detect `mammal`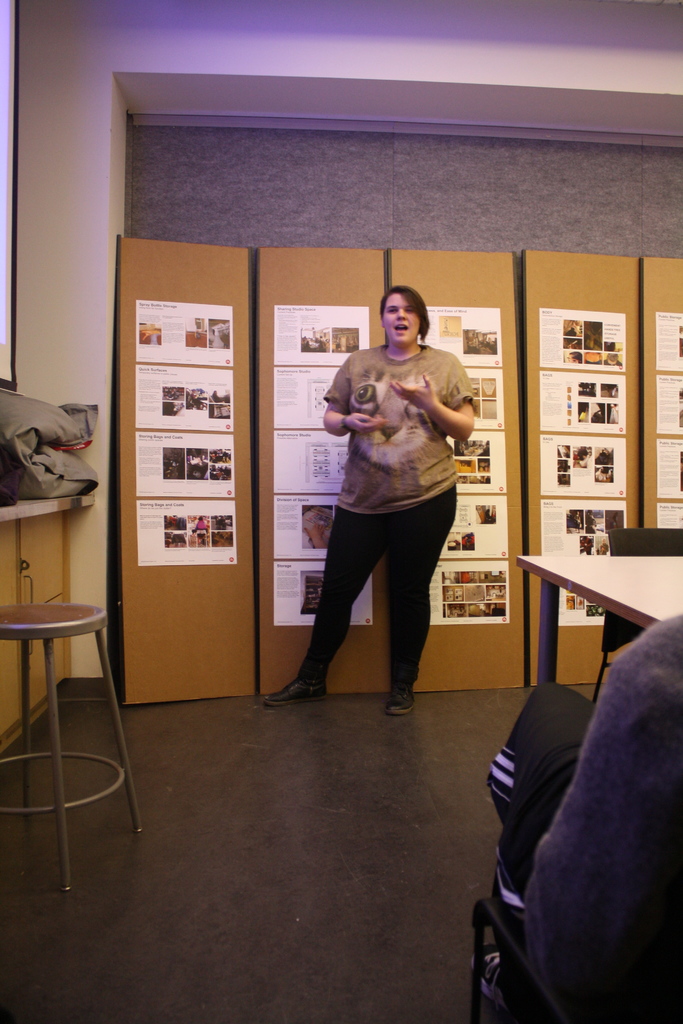
bbox=[565, 351, 584, 364]
